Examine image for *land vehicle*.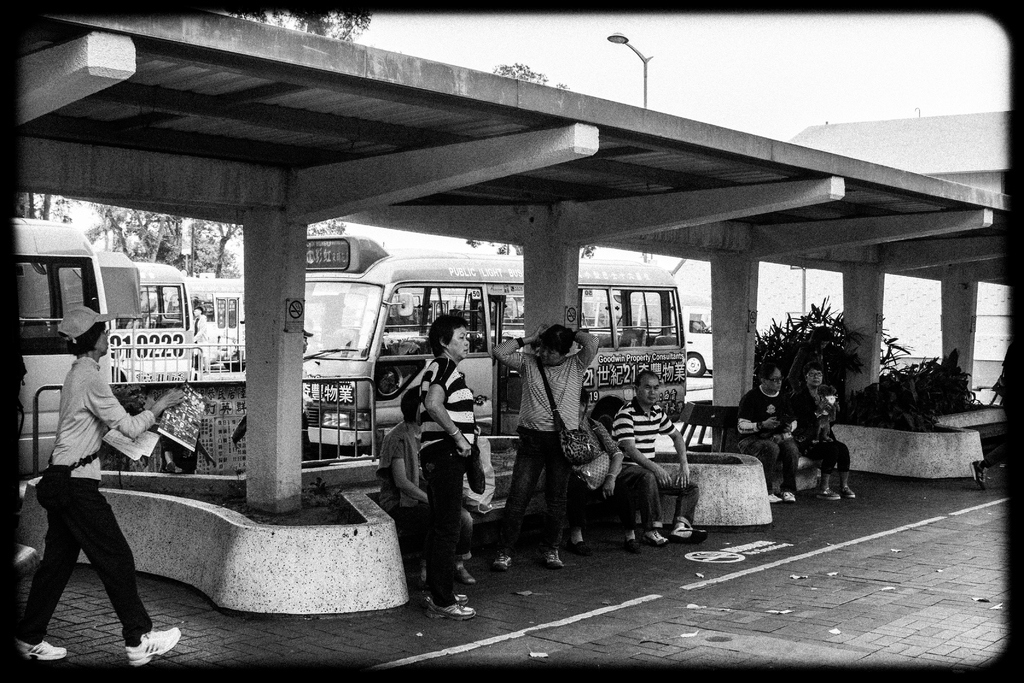
Examination result: bbox=[13, 218, 111, 476].
